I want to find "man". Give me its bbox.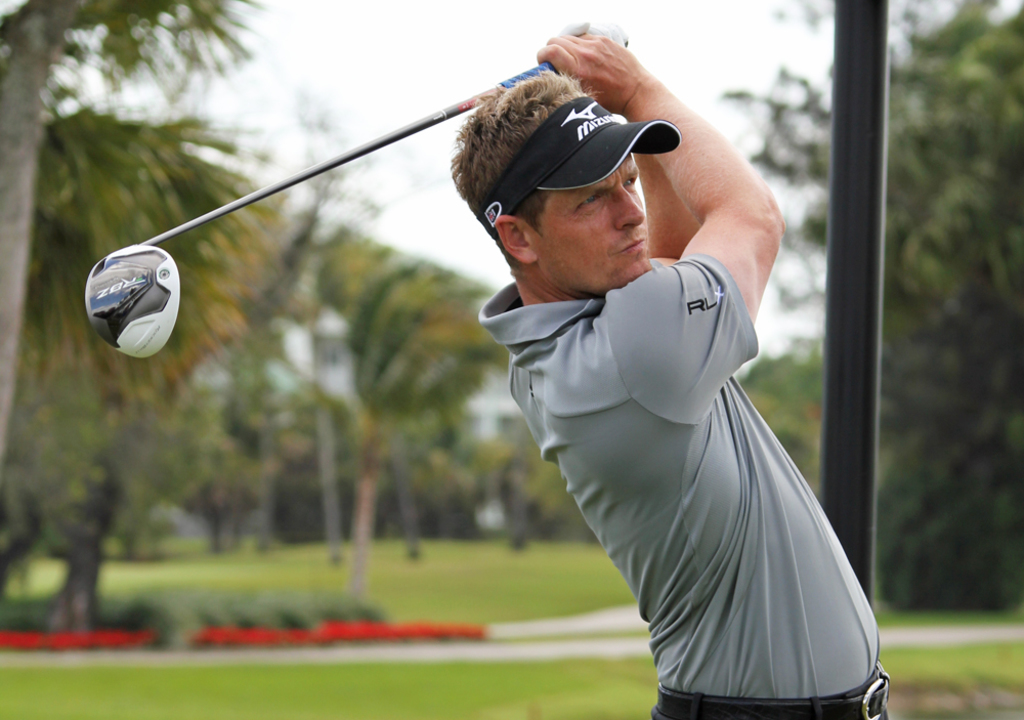
BBox(455, 66, 892, 719).
